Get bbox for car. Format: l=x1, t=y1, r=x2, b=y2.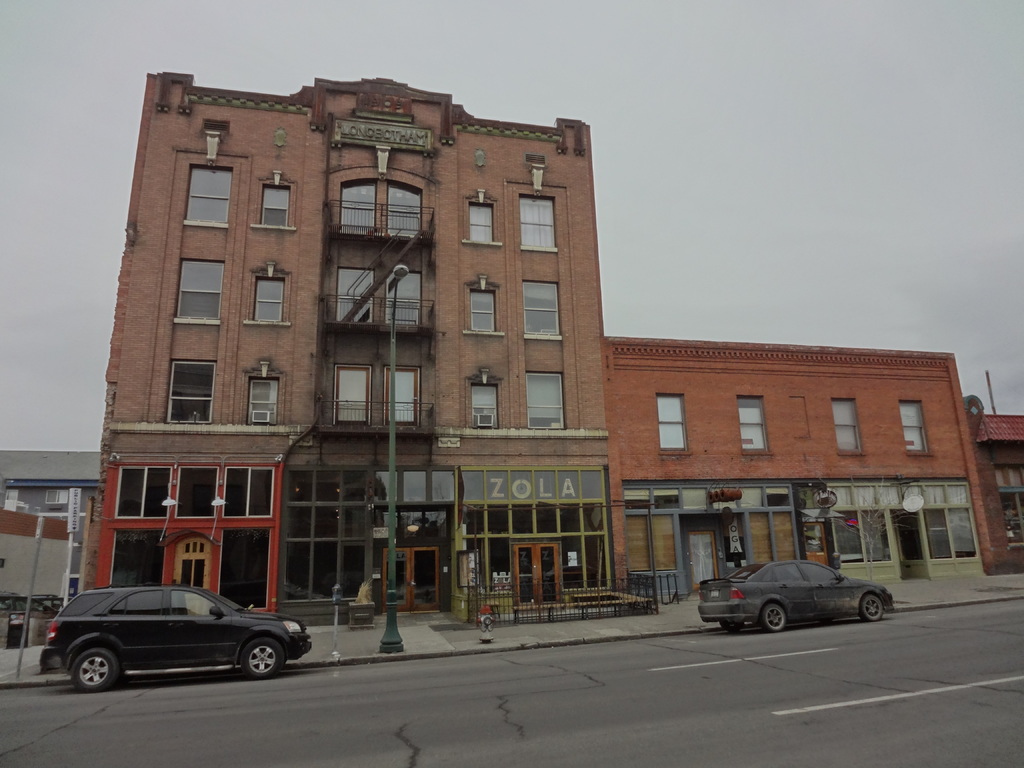
l=698, t=559, r=897, b=637.
